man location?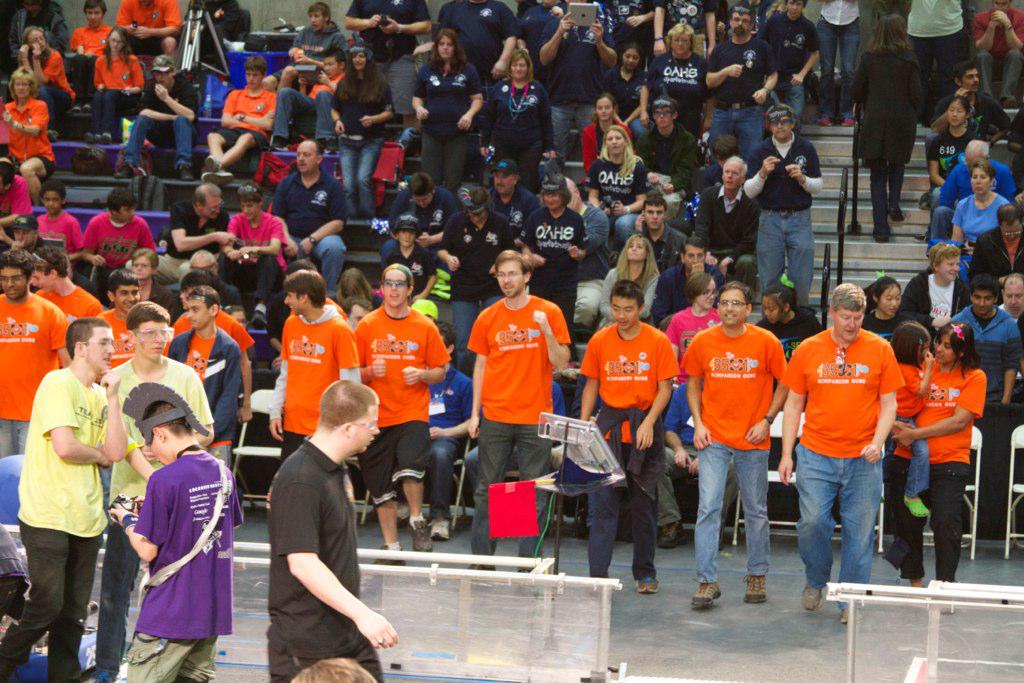
[left=25, top=245, right=106, bottom=341]
